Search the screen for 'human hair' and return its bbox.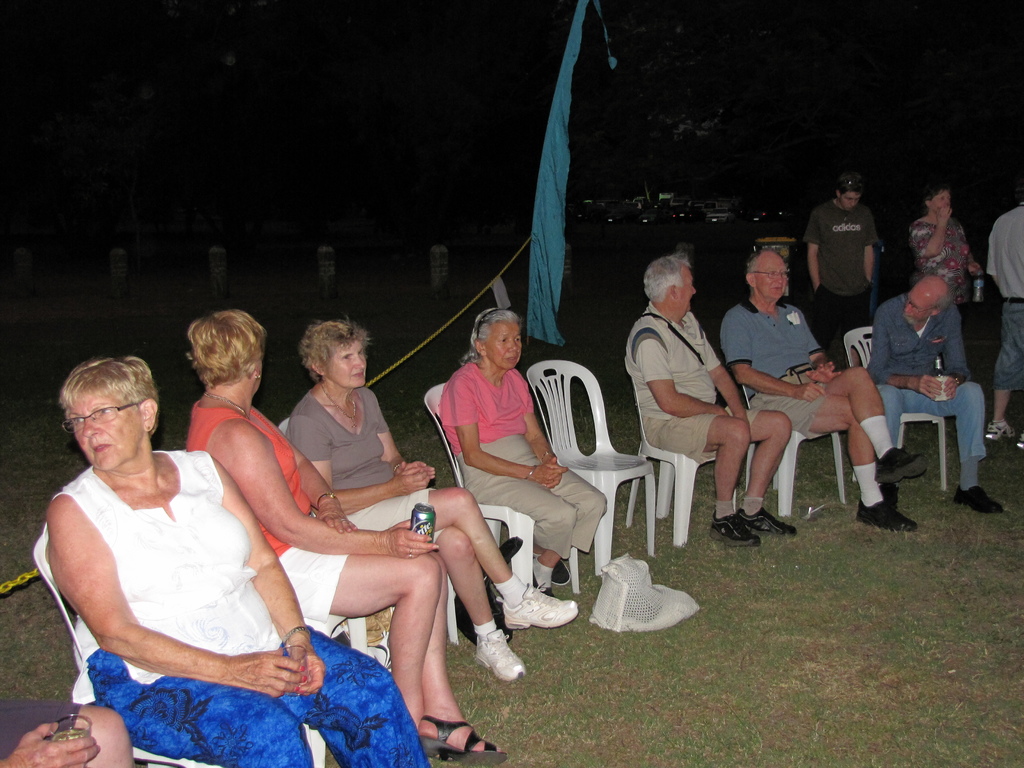
Found: crop(922, 182, 949, 202).
